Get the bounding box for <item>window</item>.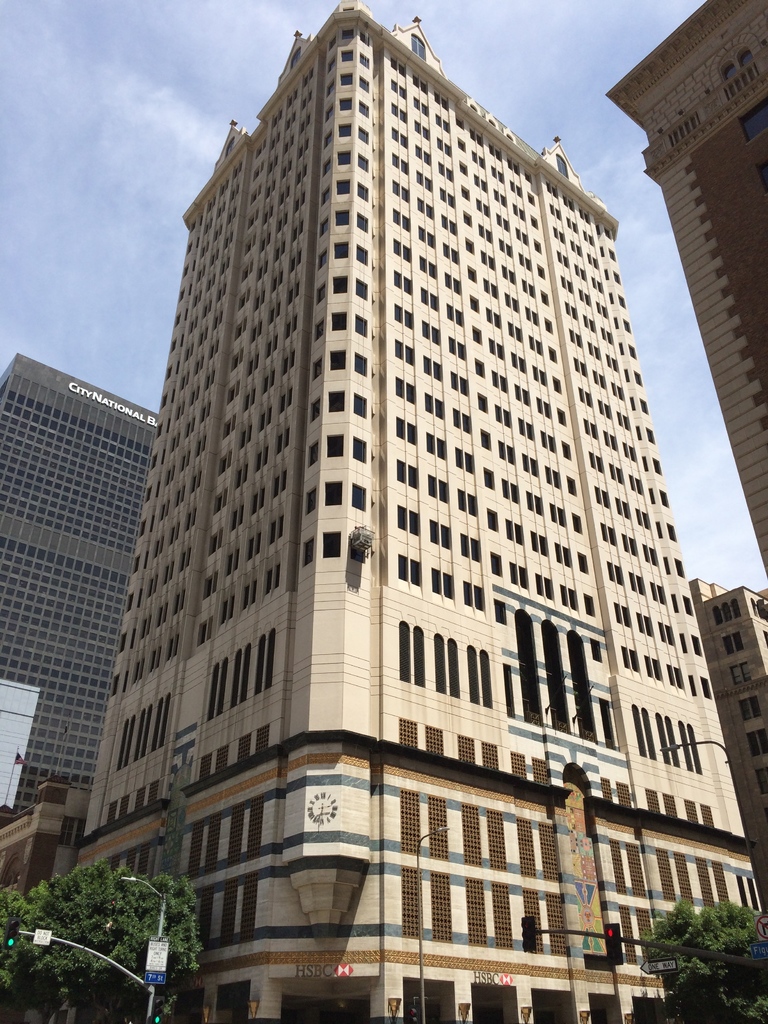
locate(393, 207, 412, 232).
